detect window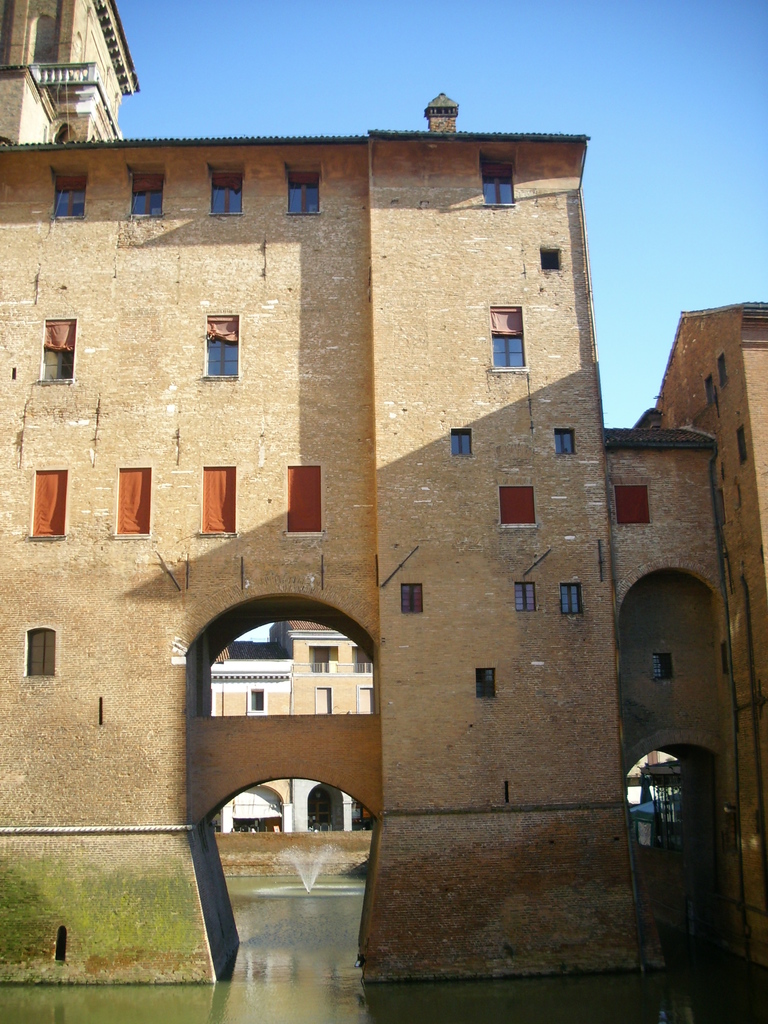
bbox=[554, 428, 577, 460]
